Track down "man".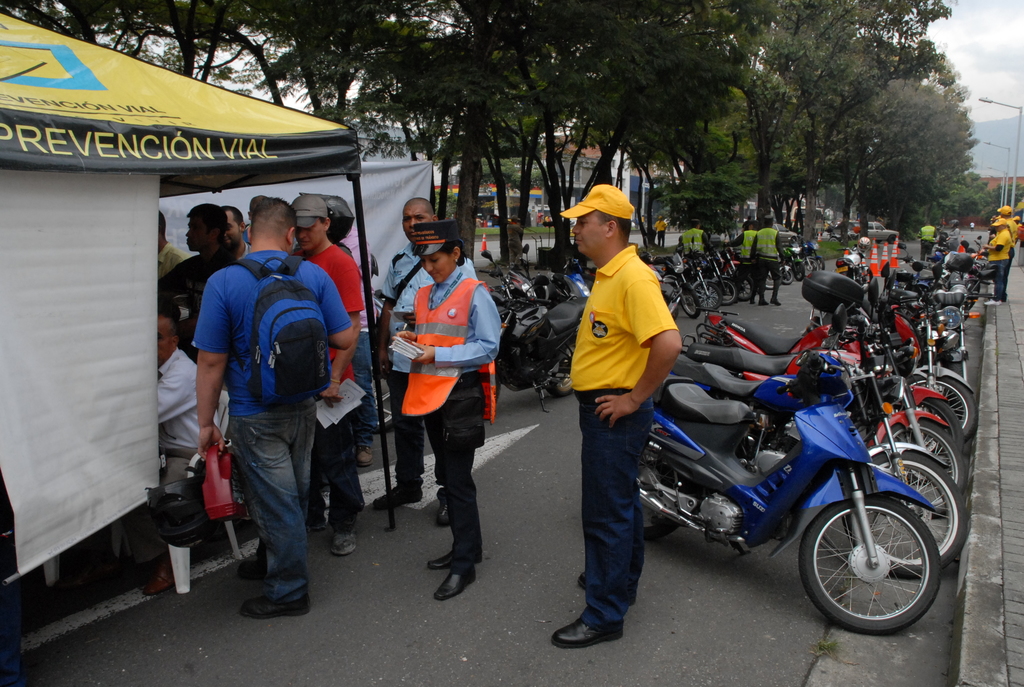
Tracked to <bbox>219, 205, 250, 260</bbox>.
